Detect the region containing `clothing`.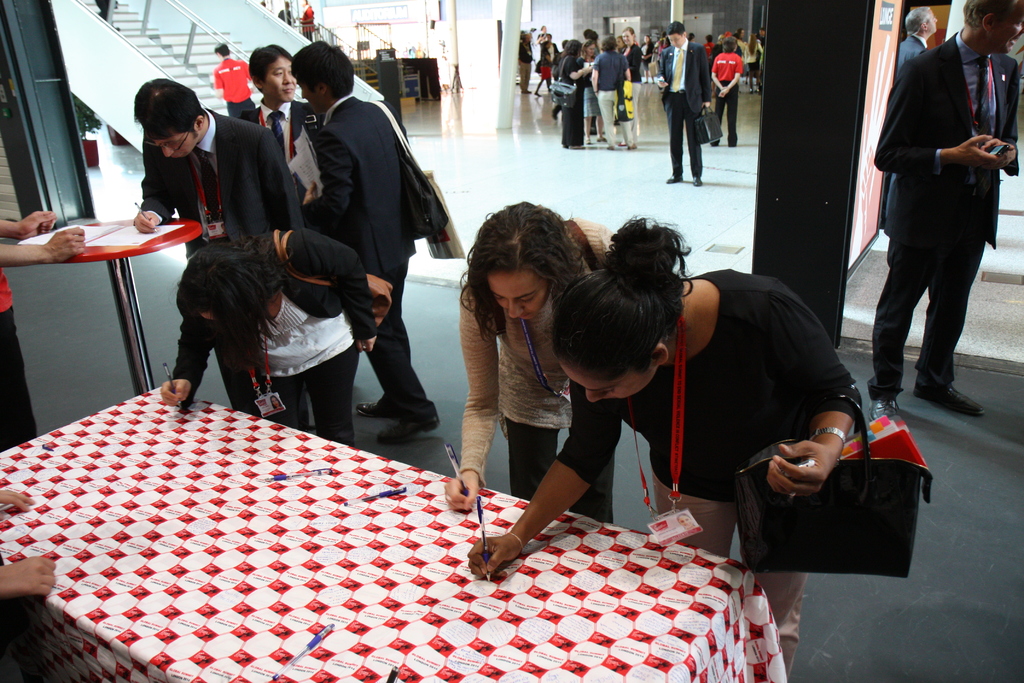
[305, 95, 437, 425].
